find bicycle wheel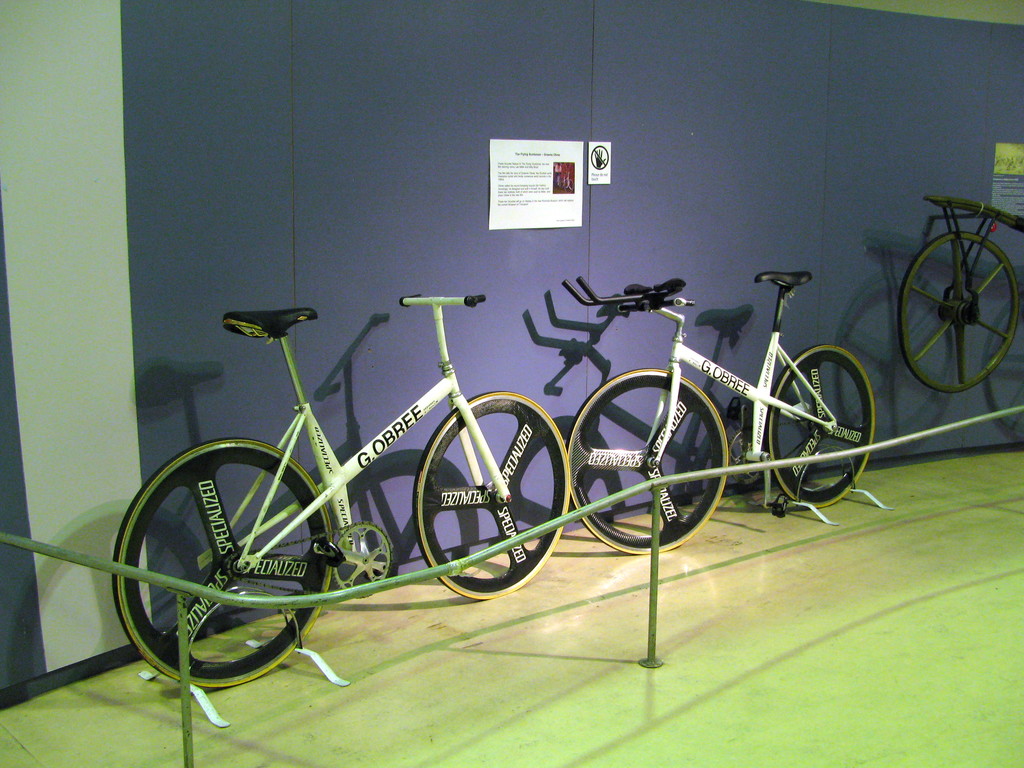
l=763, t=342, r=877, b=512
